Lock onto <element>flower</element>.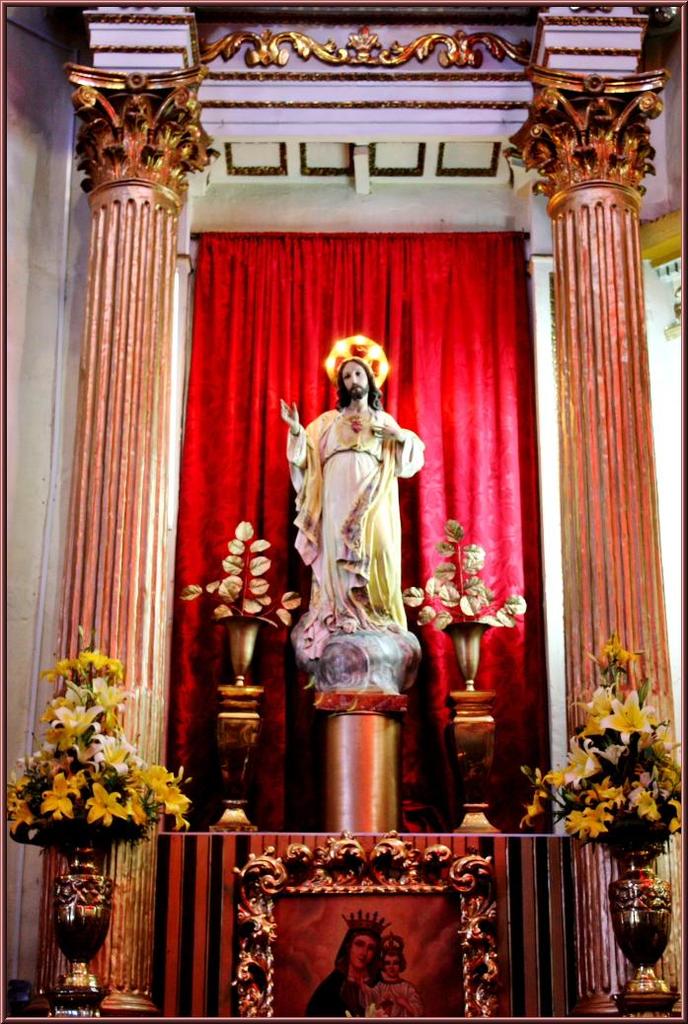
Locked: crop(518, 786, 543, 830).
